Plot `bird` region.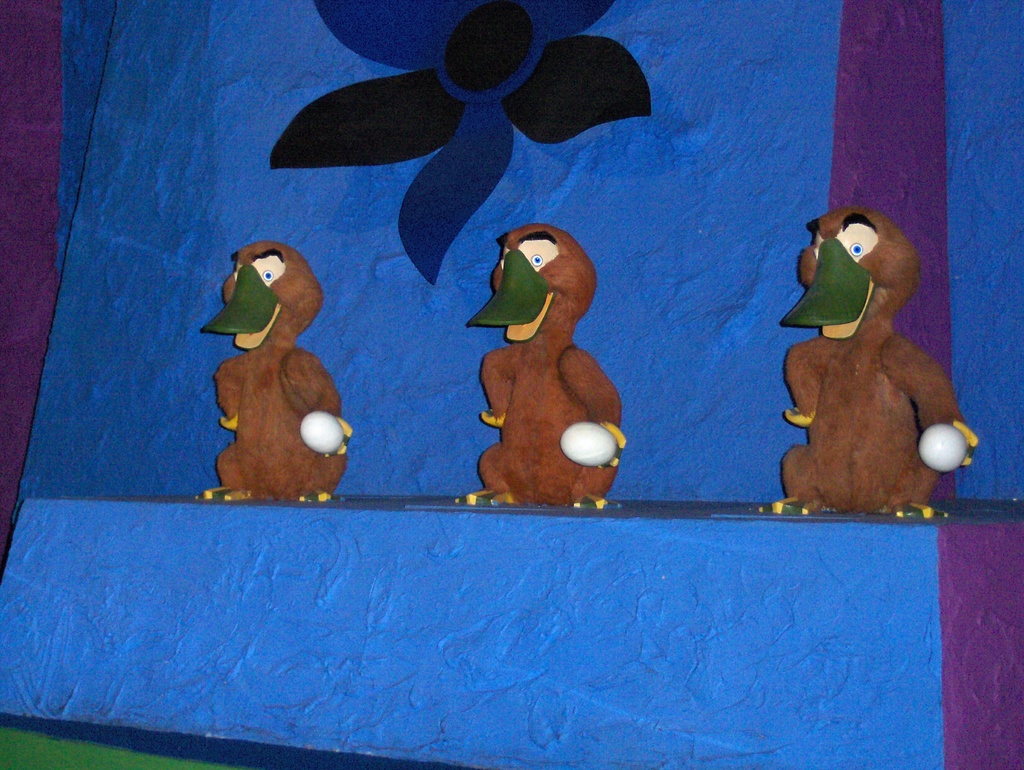
Plotted at l=189, t=237, r=361, b=506.
